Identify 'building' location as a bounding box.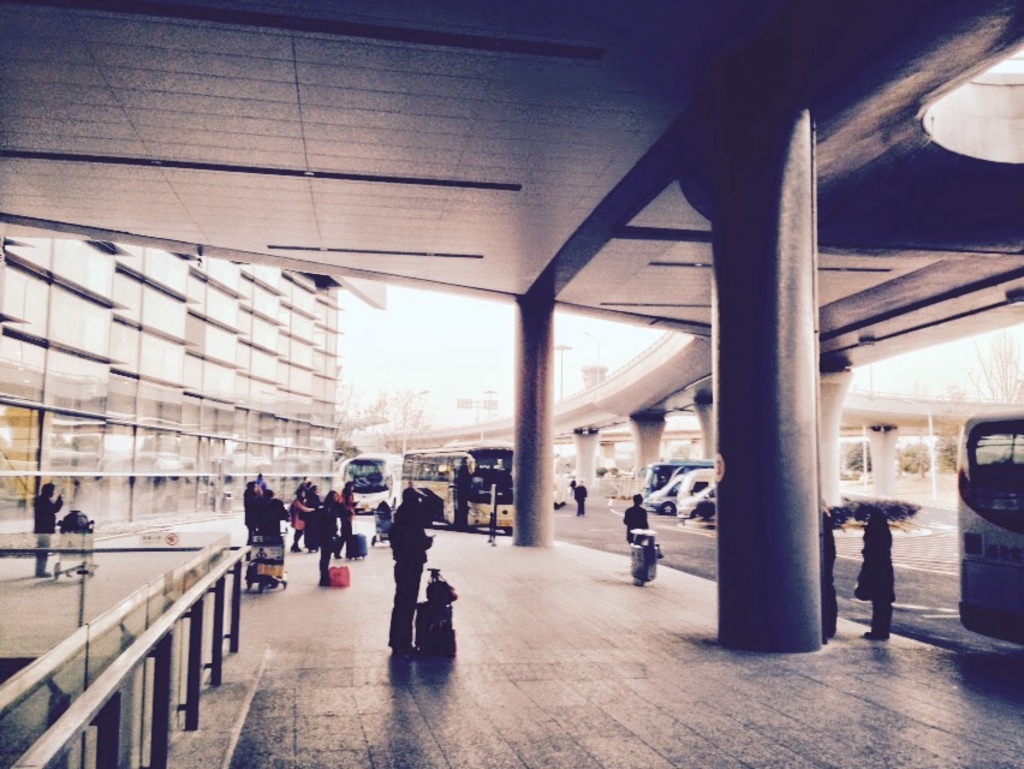
<bbox>0, 239, 386, 521</bbox>.
